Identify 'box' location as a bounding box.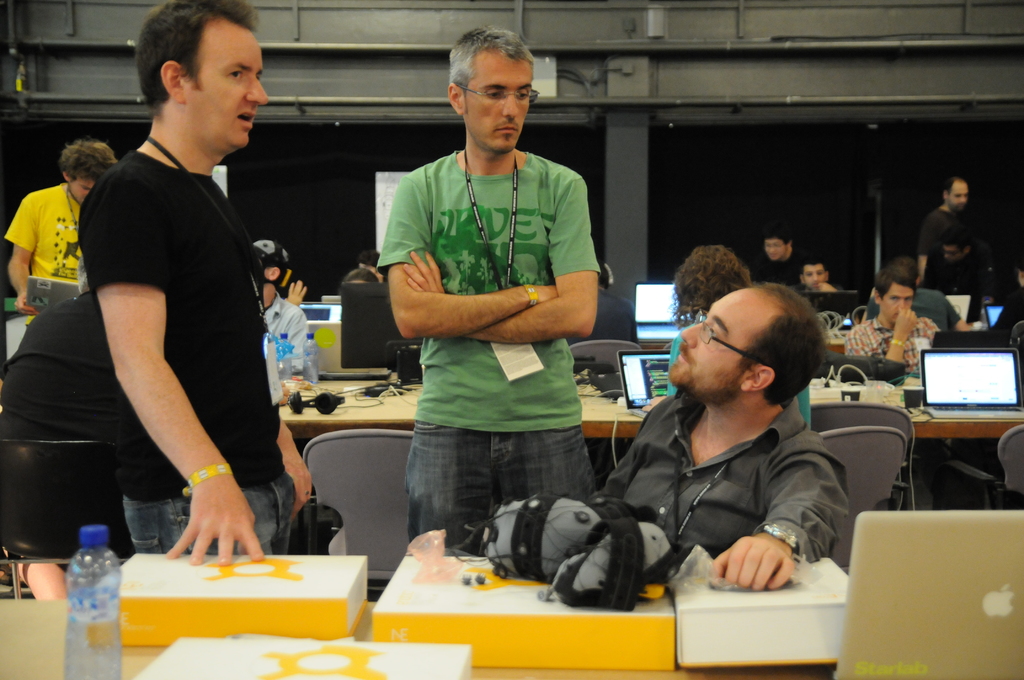
[x1=131, y1=635, x2=472, y2=679].
